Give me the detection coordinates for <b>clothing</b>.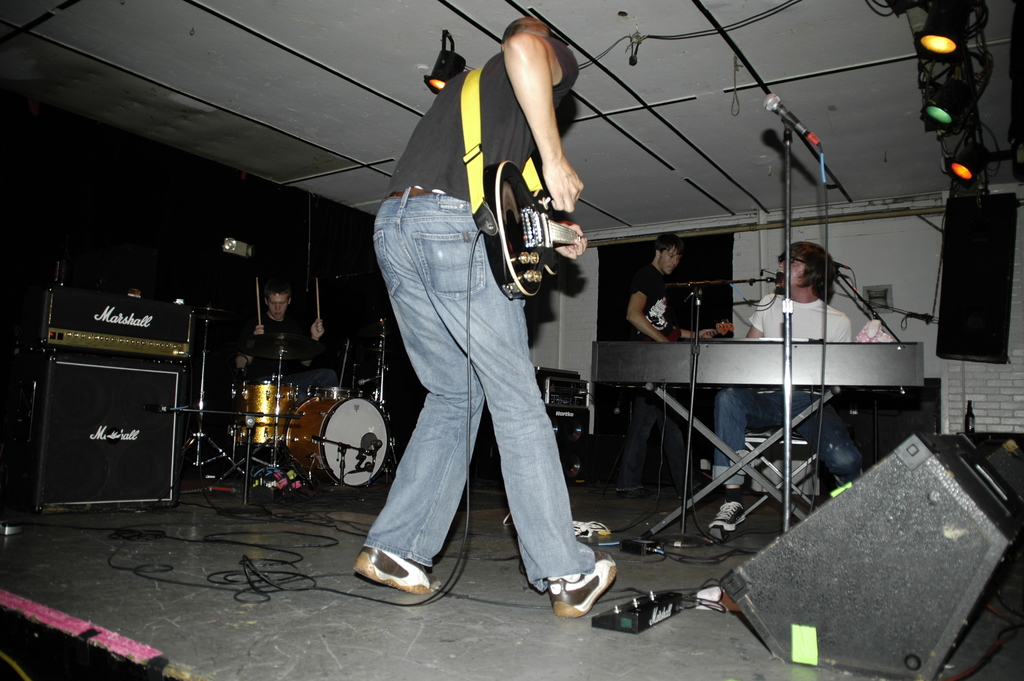
BBox(696, 291, 854, 489).
